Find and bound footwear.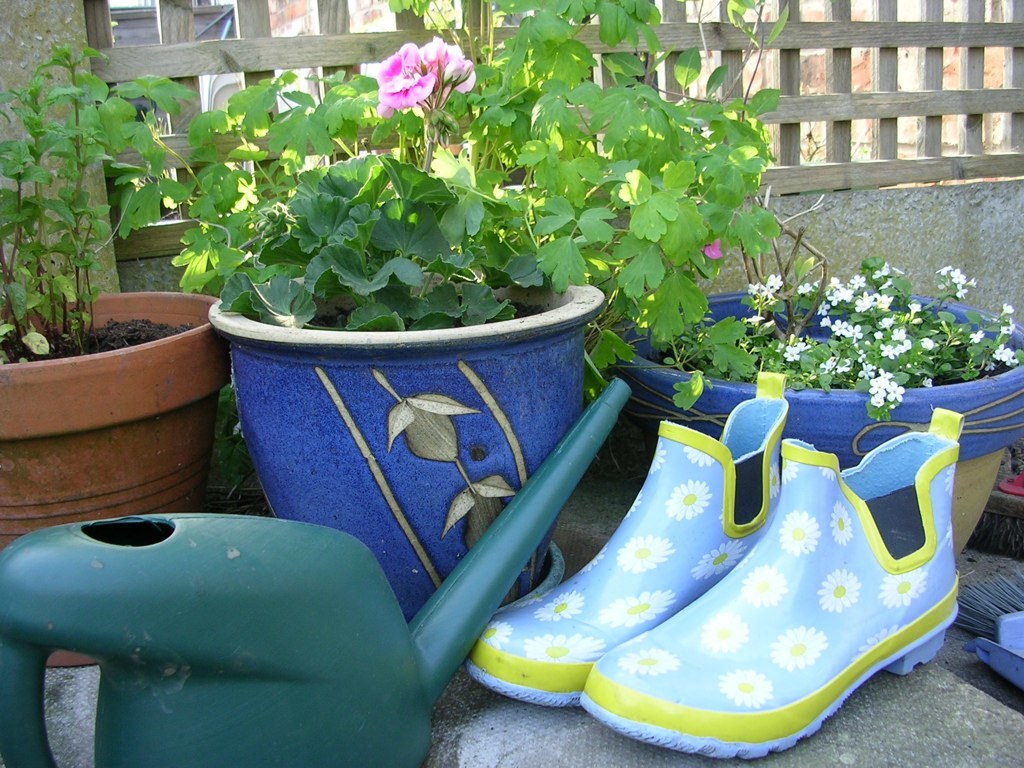
Bound: 460 373 778 708.
